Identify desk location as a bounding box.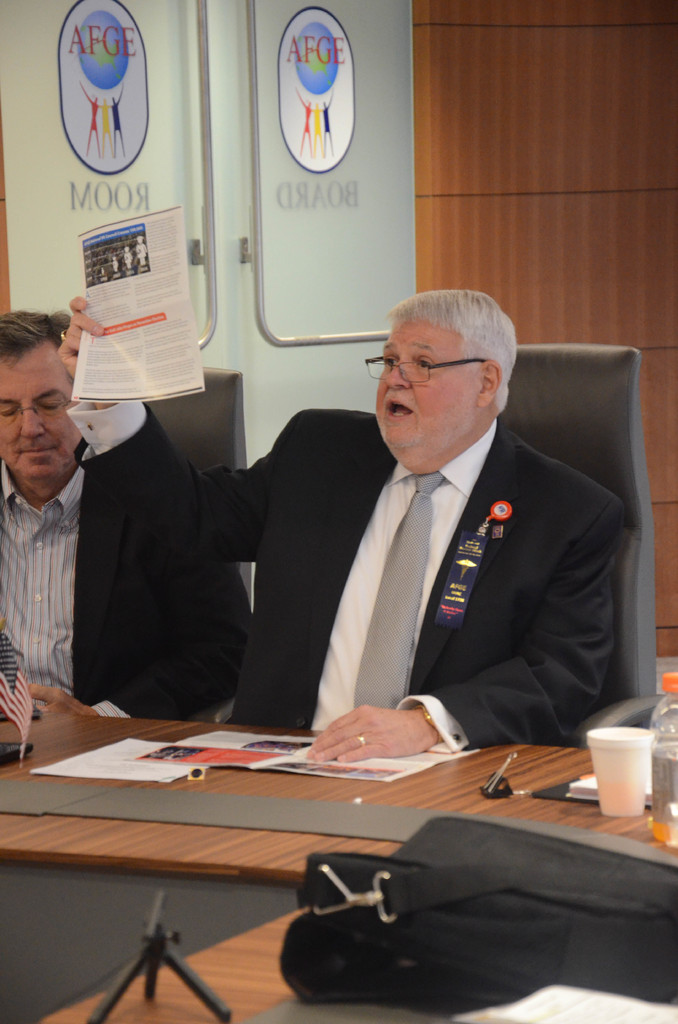
[left=0, top=700, right=677, bottom=977].
